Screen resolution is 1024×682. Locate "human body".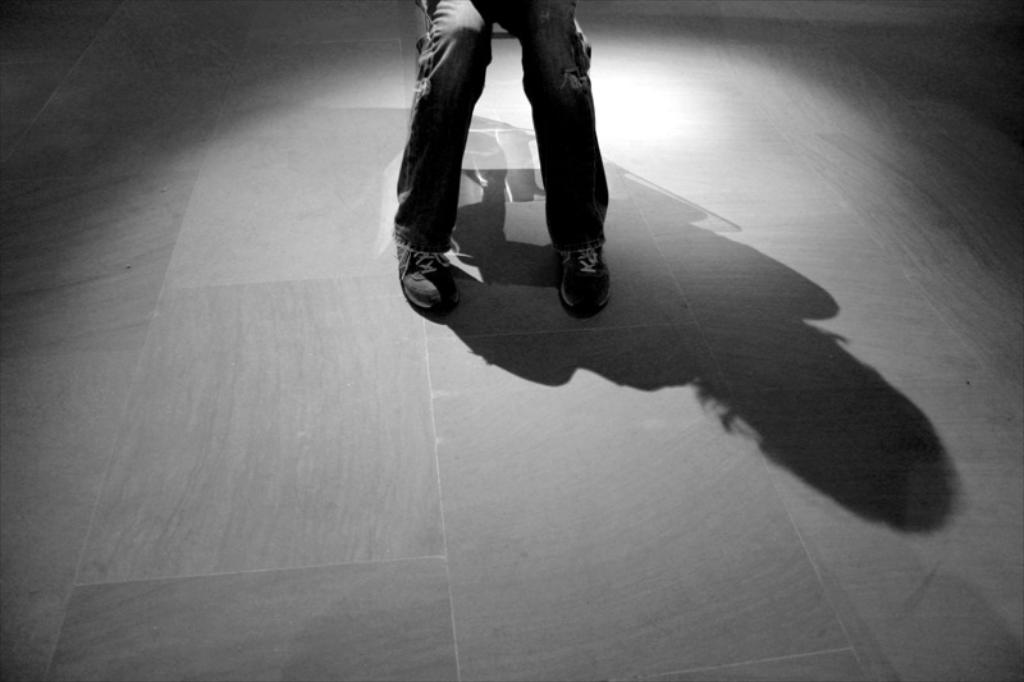
x1=390 y1=1 x2=621 y2=322.
